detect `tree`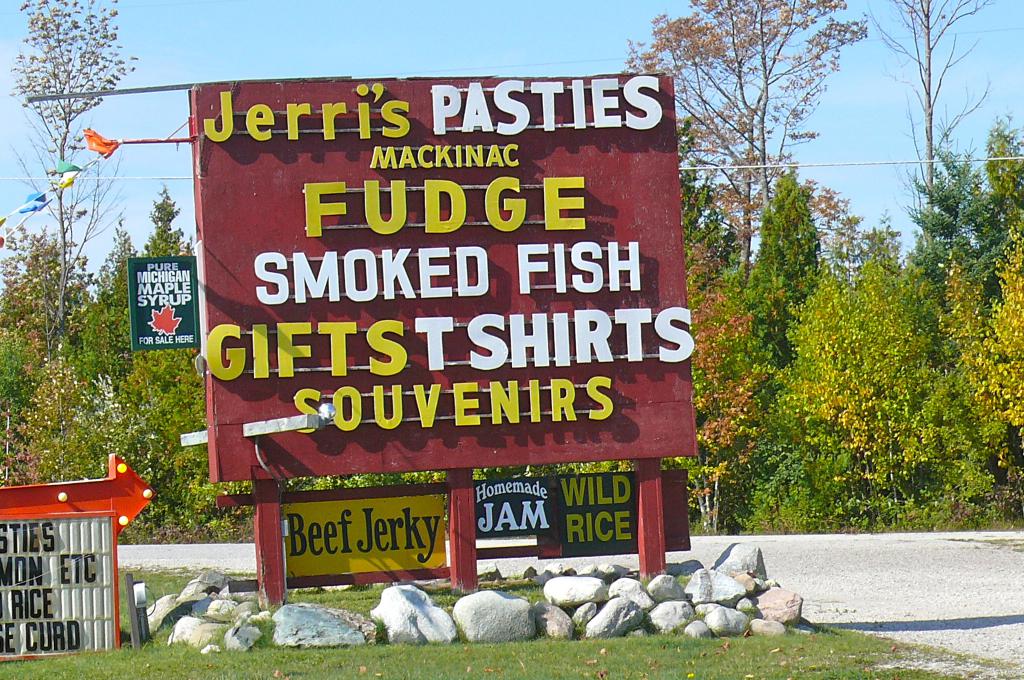
detection(869, 0, 988, 265)
